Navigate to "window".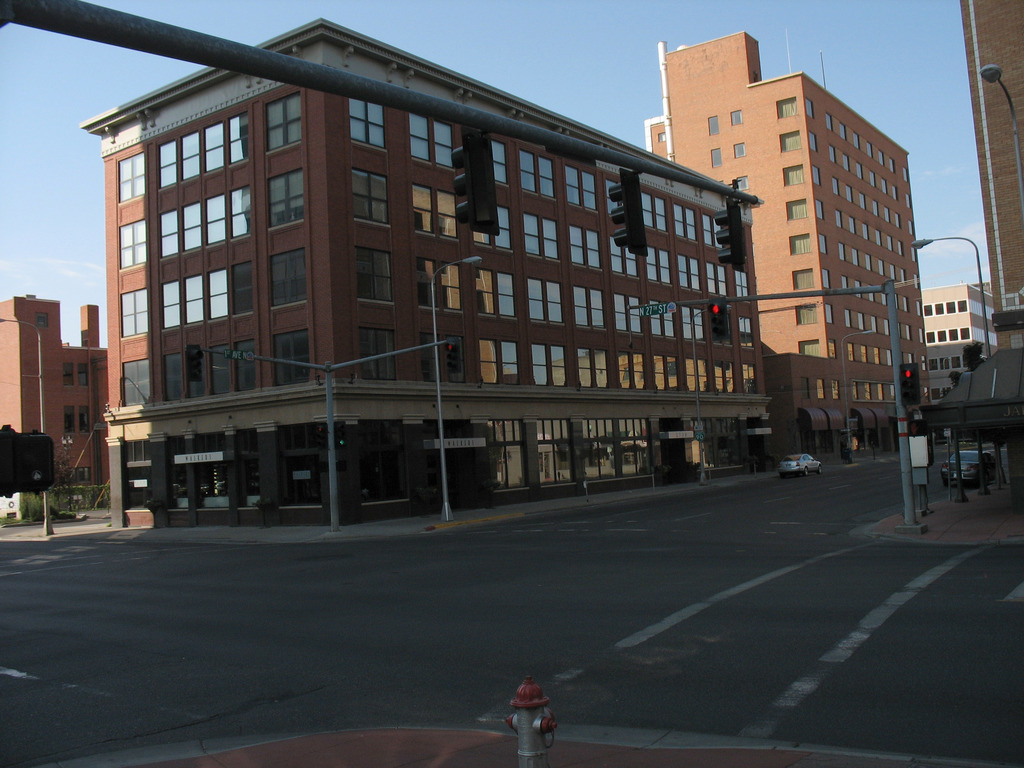
Navigation target: 882:177:887:193.
